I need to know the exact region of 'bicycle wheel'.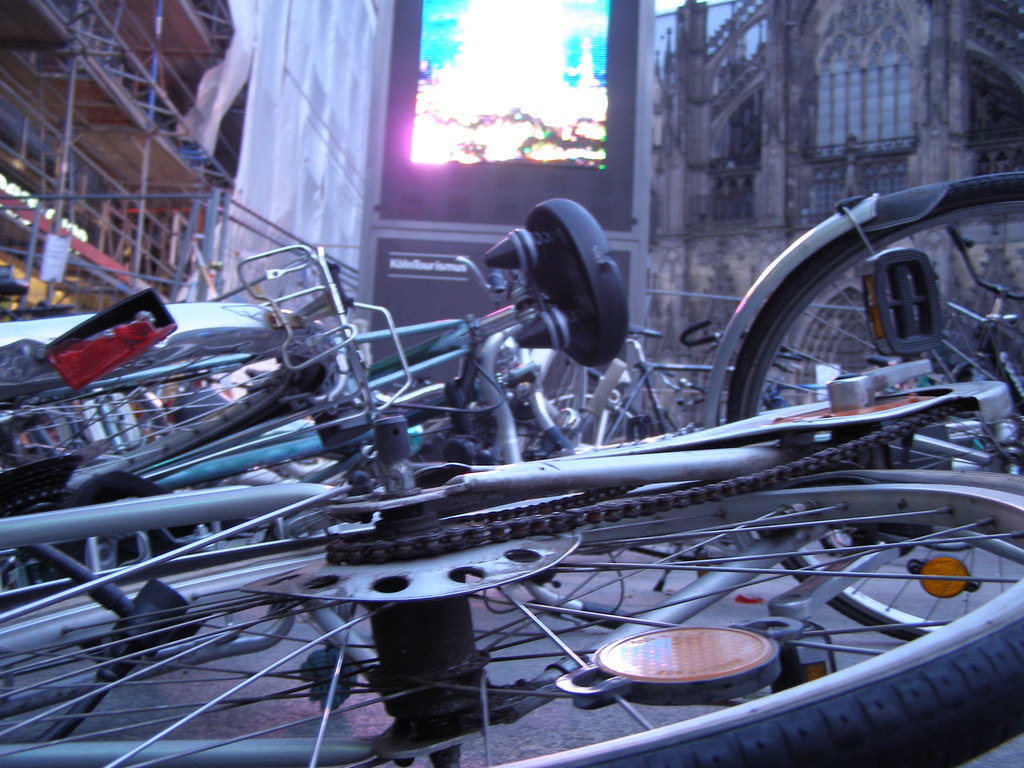
Region: rect(687, 184, 991, 442).
